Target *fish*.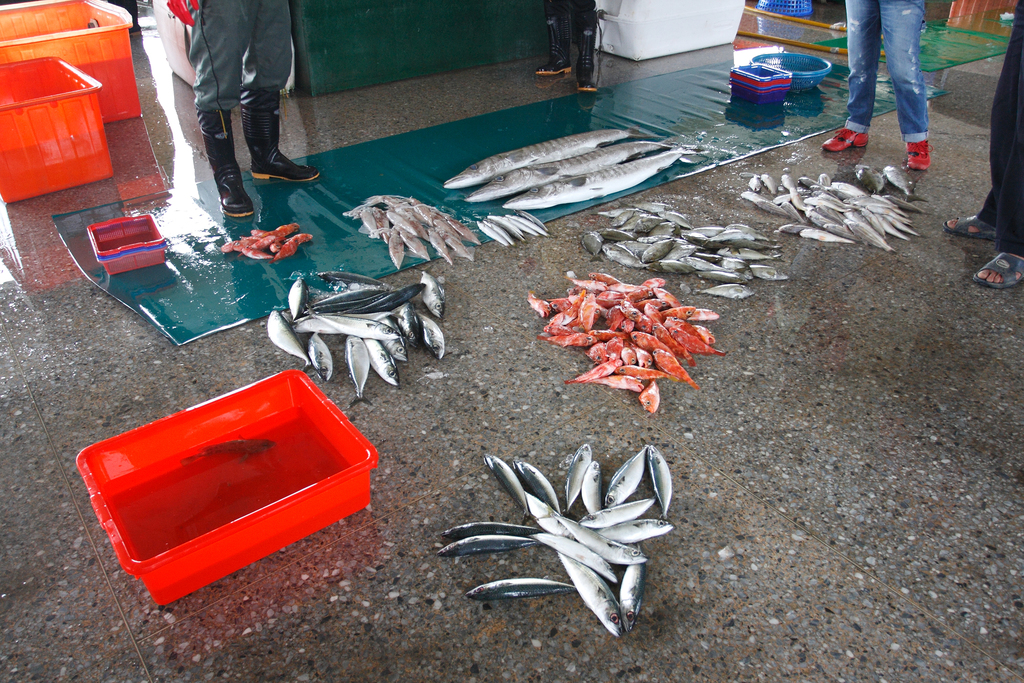
Target region: [x1=360, y1=283, x2=425, y2=309].
